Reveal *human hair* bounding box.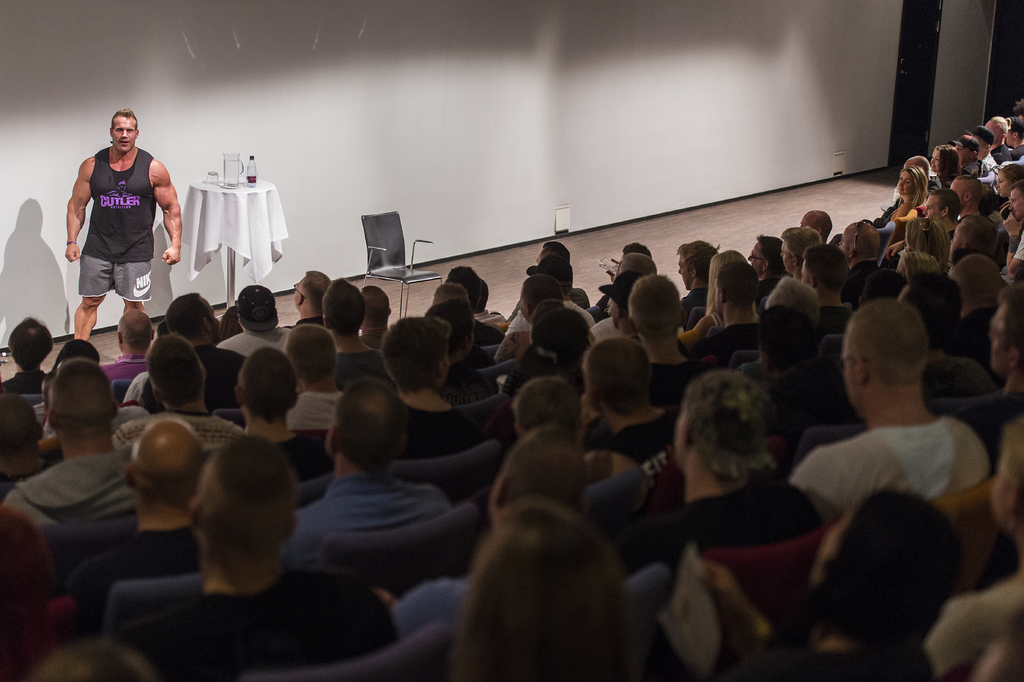
Revealed: locate(511, 378, 579, 440).
